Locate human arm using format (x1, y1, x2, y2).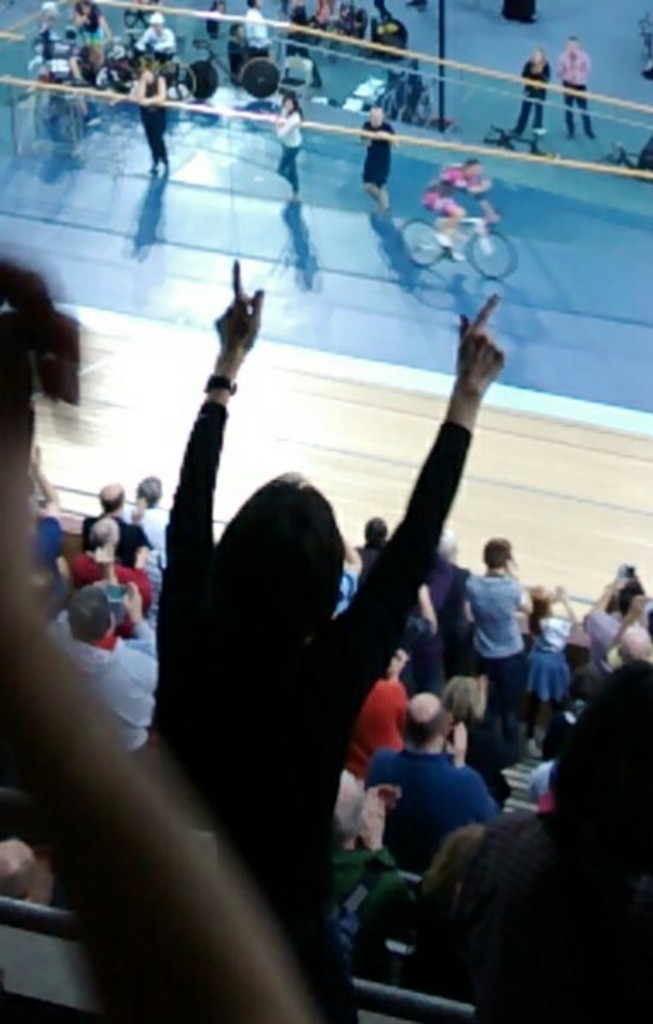
(443, 715, 472, 769).
